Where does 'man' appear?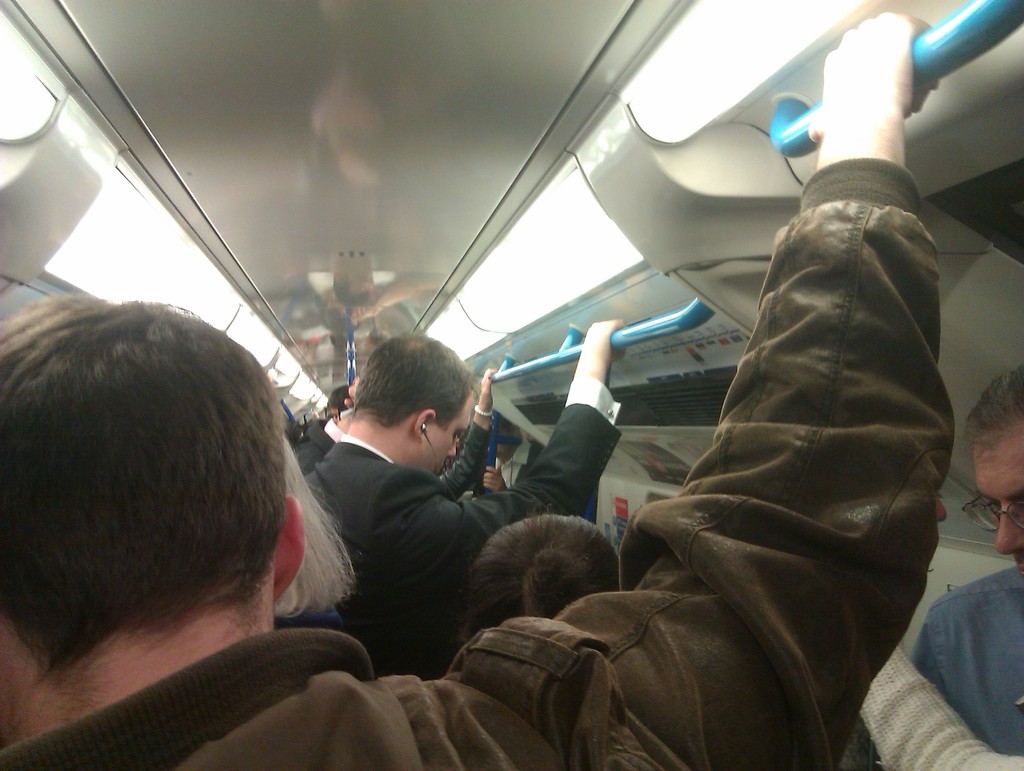
Appears at l=296, t=327, r=634, b=667.
